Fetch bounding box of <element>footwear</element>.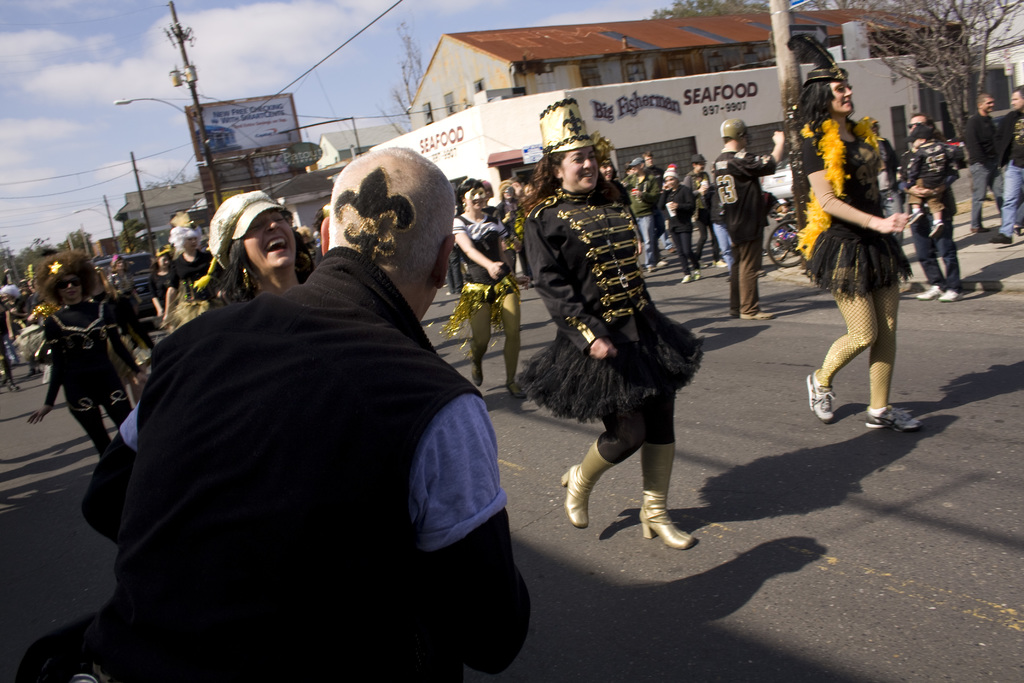
Bbox: bbox=(636, 491, 698, 561).
